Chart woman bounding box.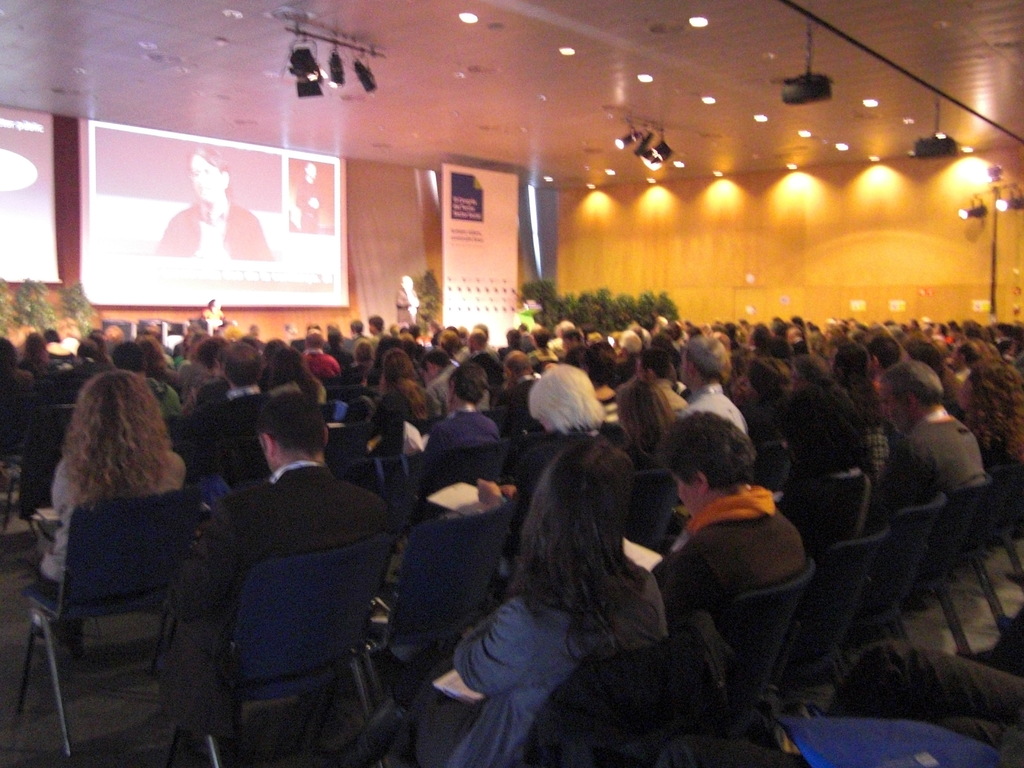
Charted: box=[410, 360, 497, 452].
